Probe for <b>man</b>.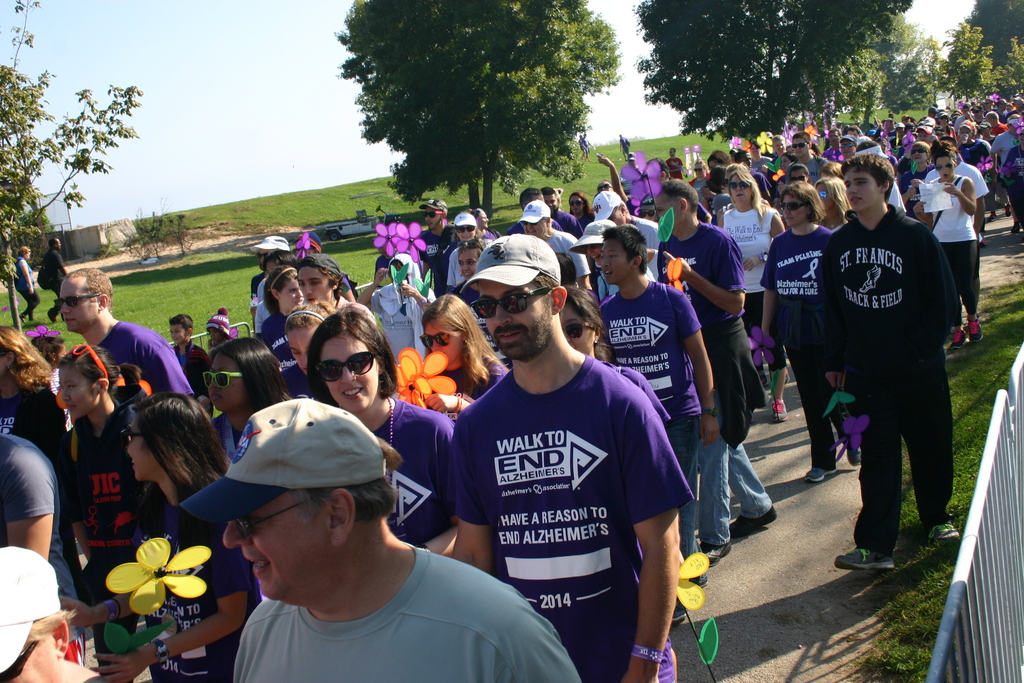
Probe result: rect(663, 146, 686, 177).
